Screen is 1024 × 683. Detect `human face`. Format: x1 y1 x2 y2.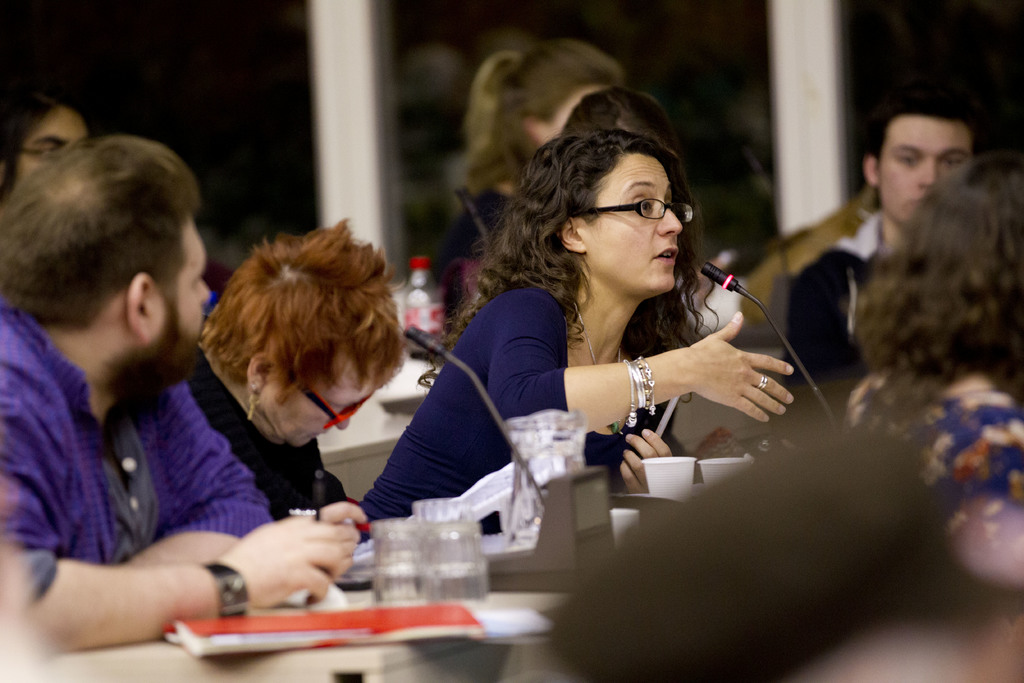
18 106 90 185.
